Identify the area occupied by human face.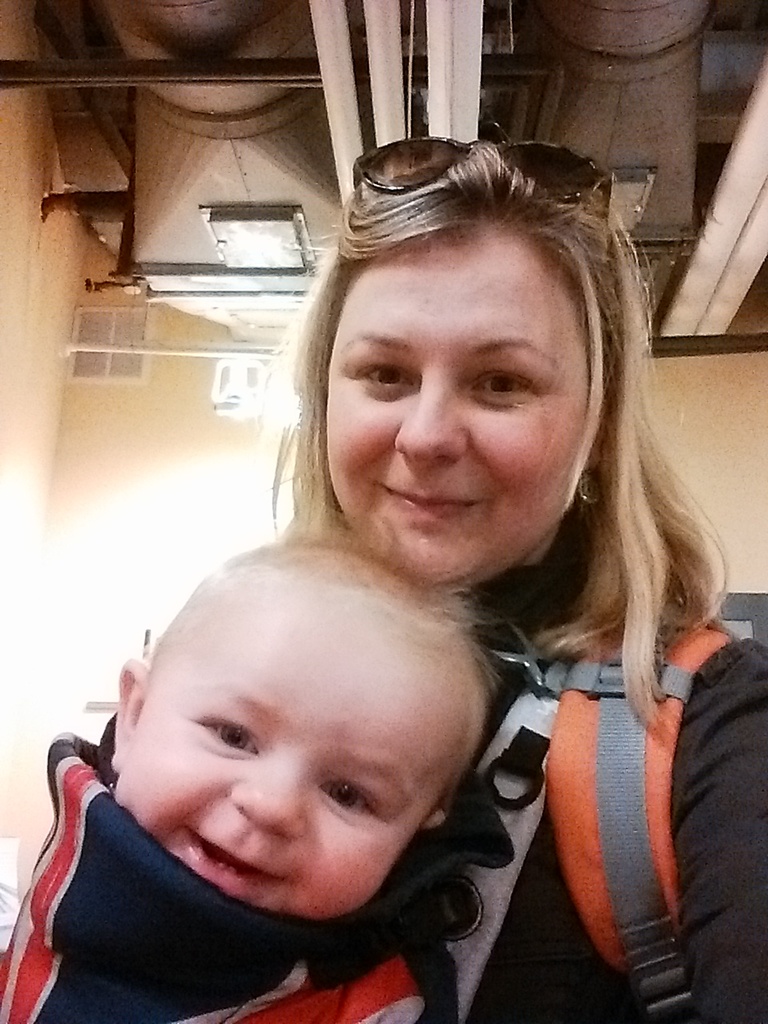
Area: box(322, 219, 602, 582).
